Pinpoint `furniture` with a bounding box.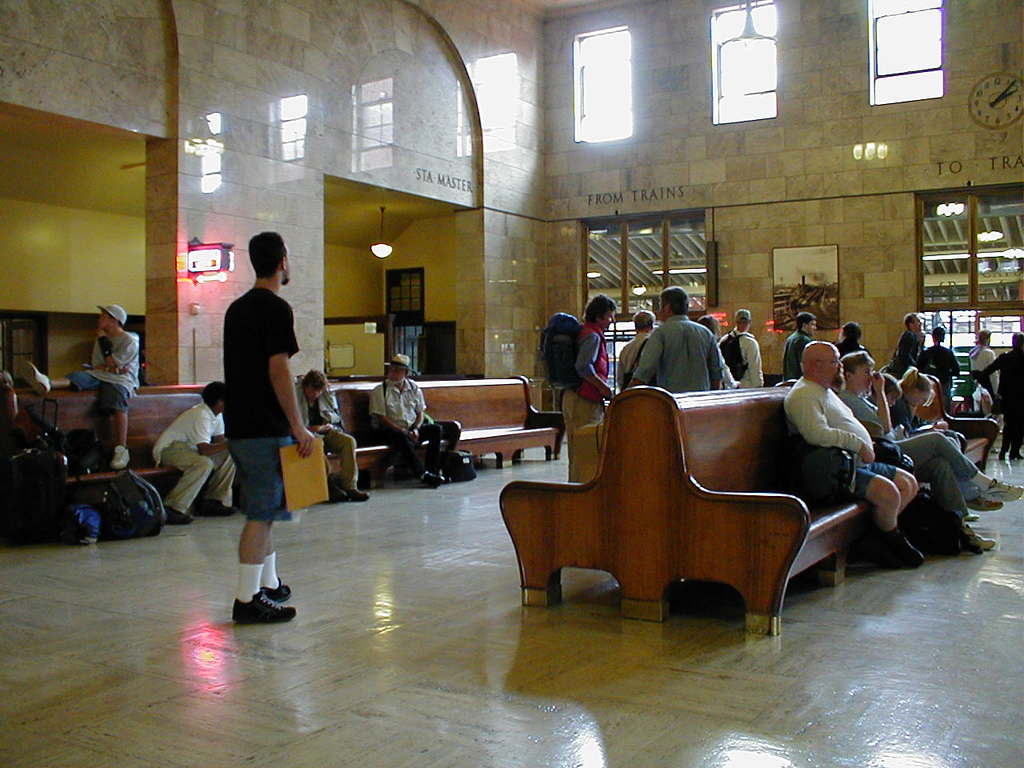
x1=499, y1=373, x2=987, y2=638.
